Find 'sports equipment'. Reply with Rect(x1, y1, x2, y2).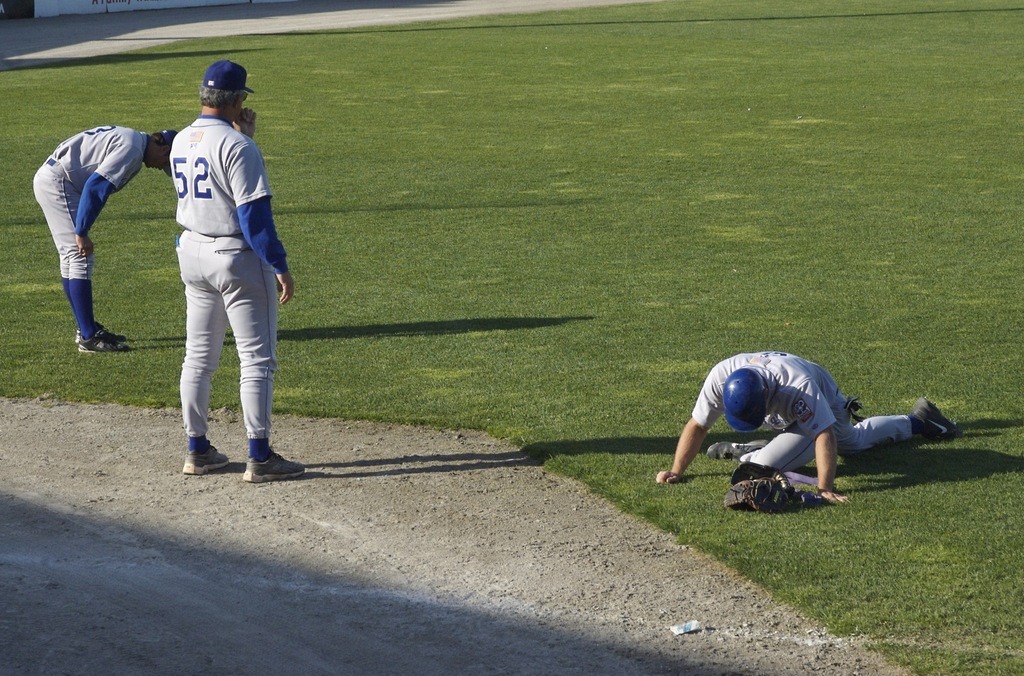
Rect(723, 368, 769, 426).
